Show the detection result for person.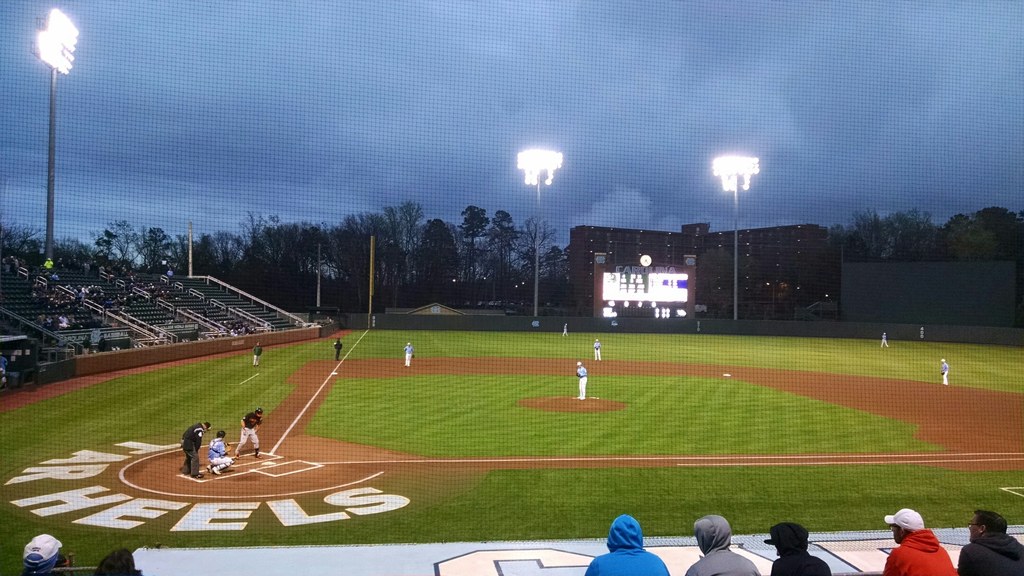
922, 323, 926, 340.
